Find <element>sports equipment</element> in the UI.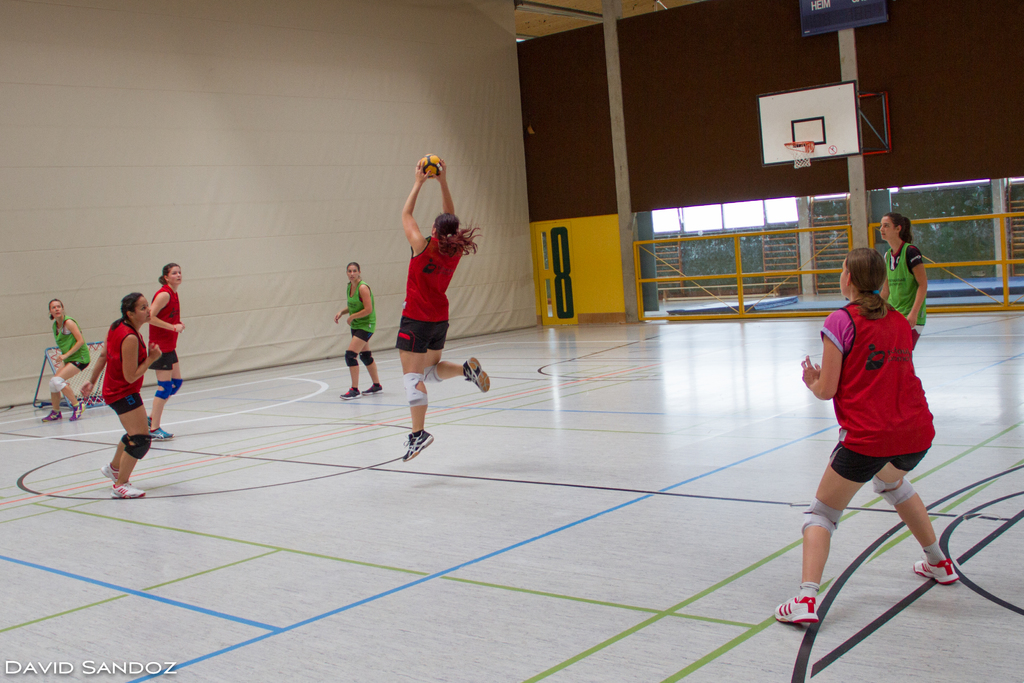
UI element at (33,337,109,413).
